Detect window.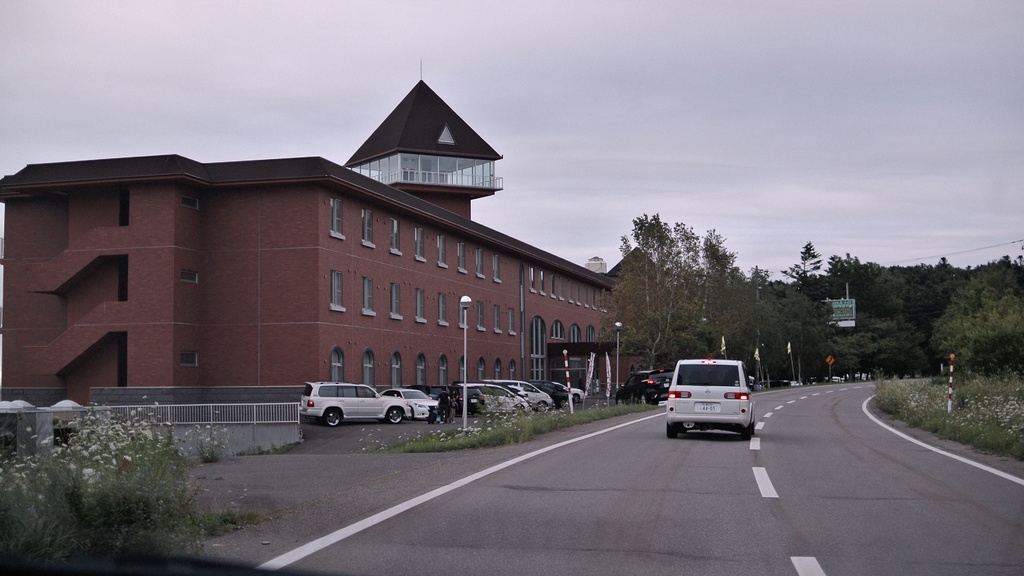
Detected at (x1=414, y1=288, x2=426, y2=323).
